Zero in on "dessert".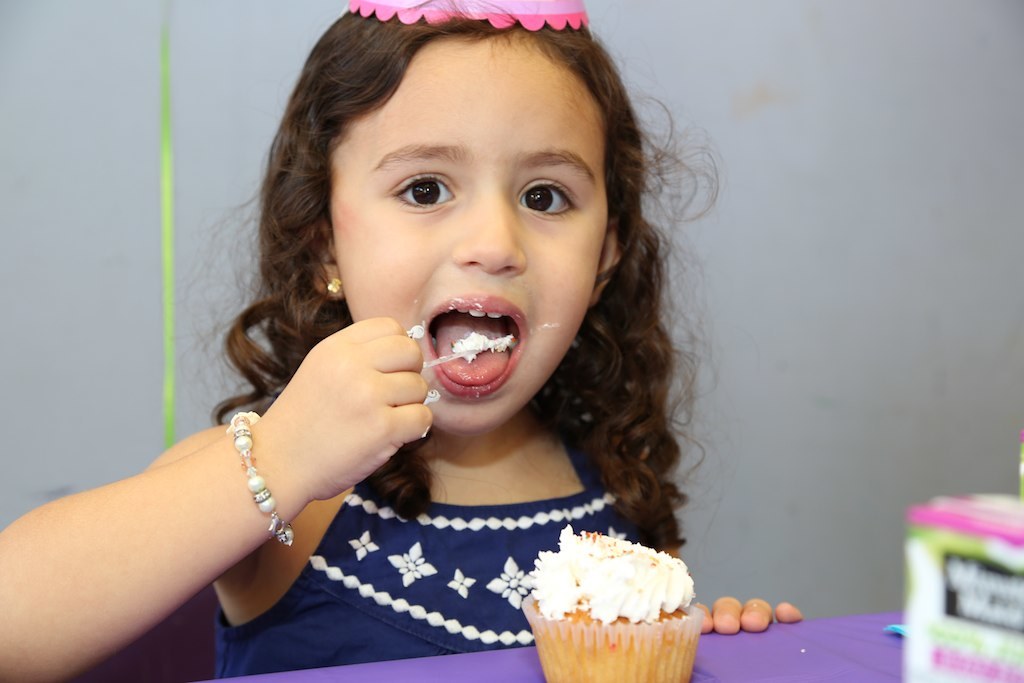
Zeroed in: locate(517, 532, 720, 662).
